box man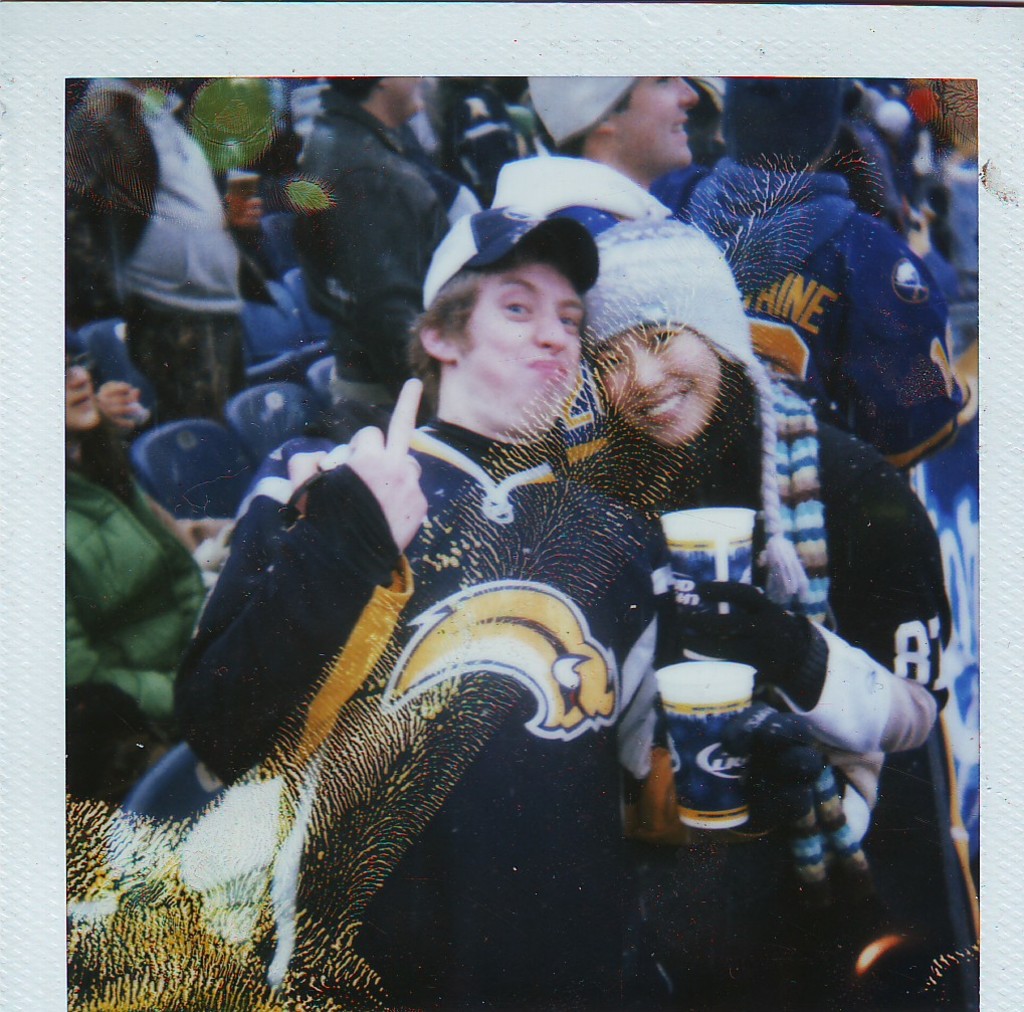
bbox=[484, 74, 701, 242]
